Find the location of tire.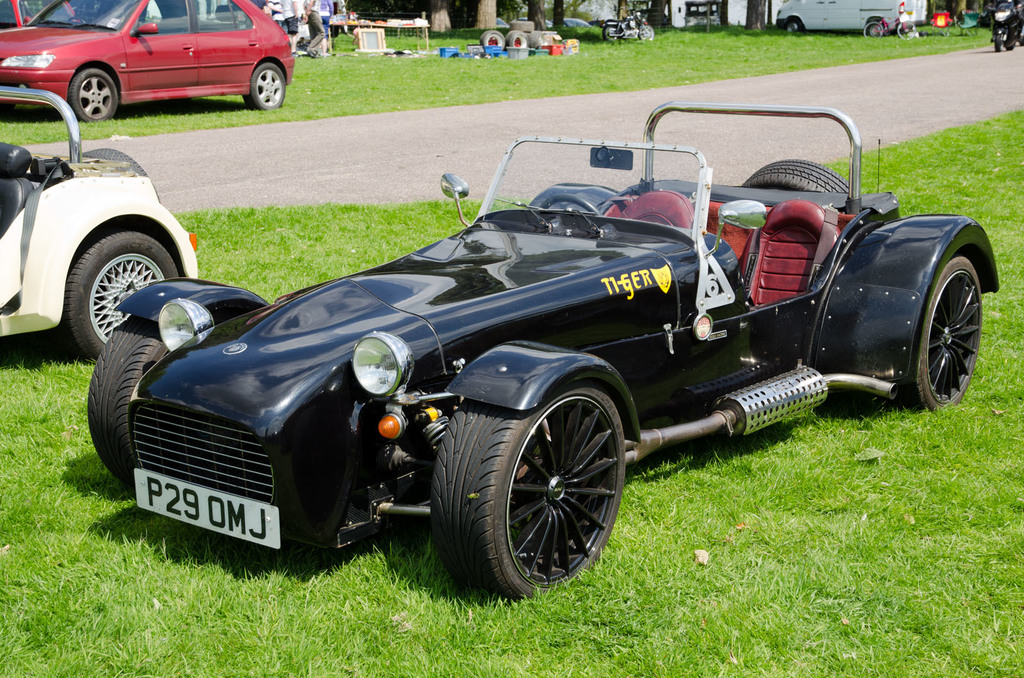
Location: locate(743, 158, 851, 195).
